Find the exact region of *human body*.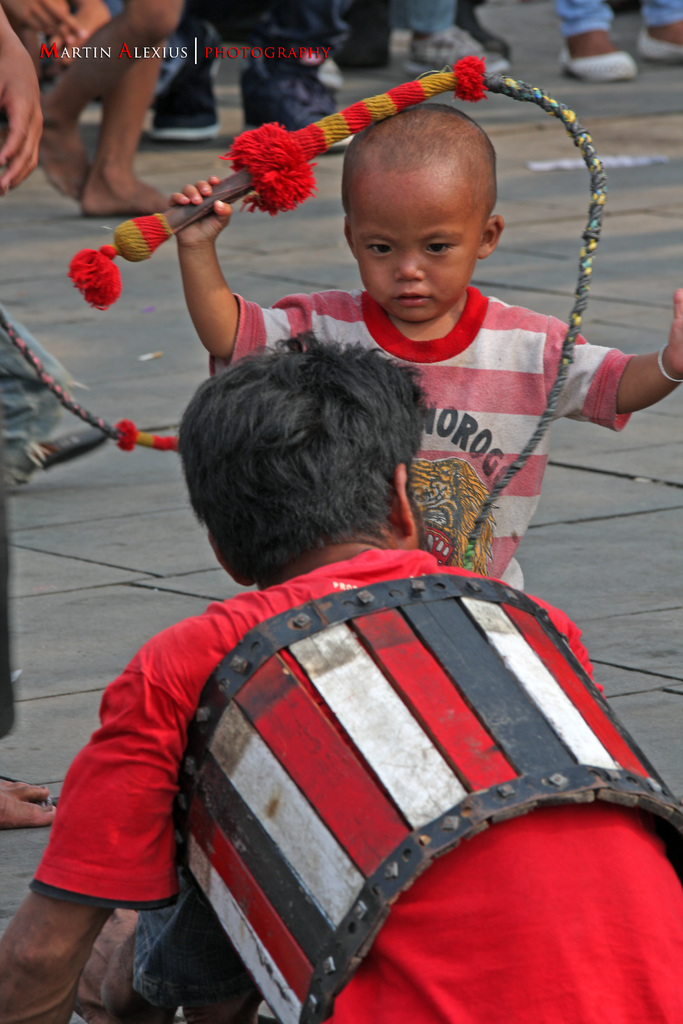
Exact region: pyautogui.locateOnScreen(377, 0, 525, 73).
